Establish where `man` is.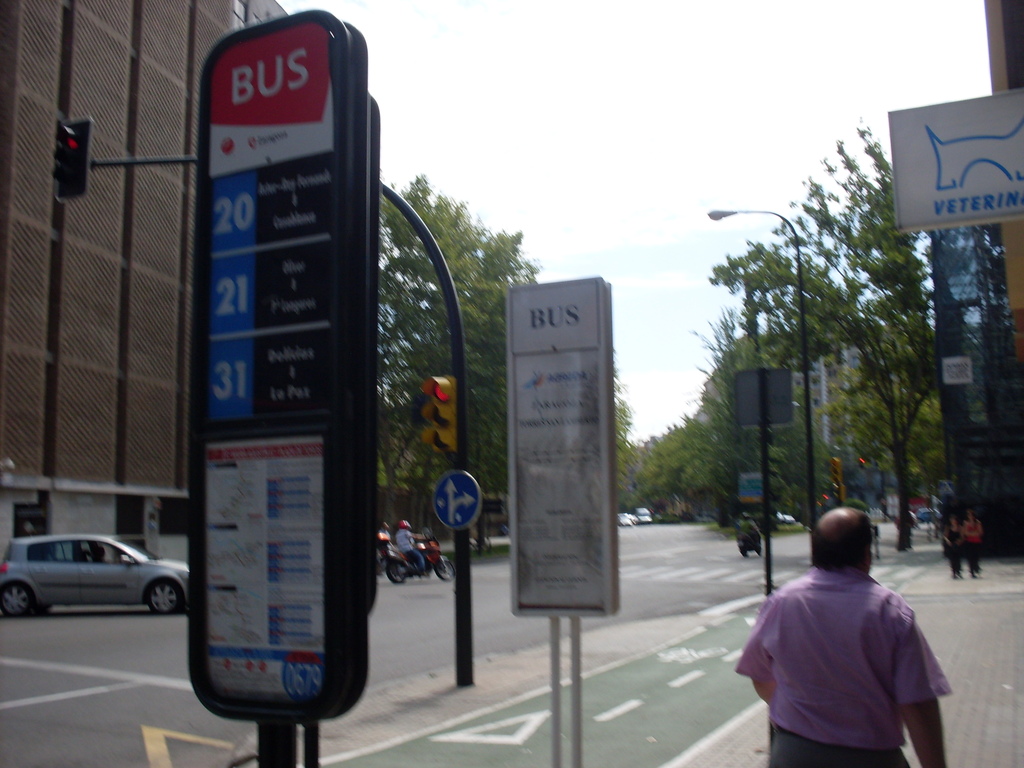
Established at crop(737, 504, 958, 767).
